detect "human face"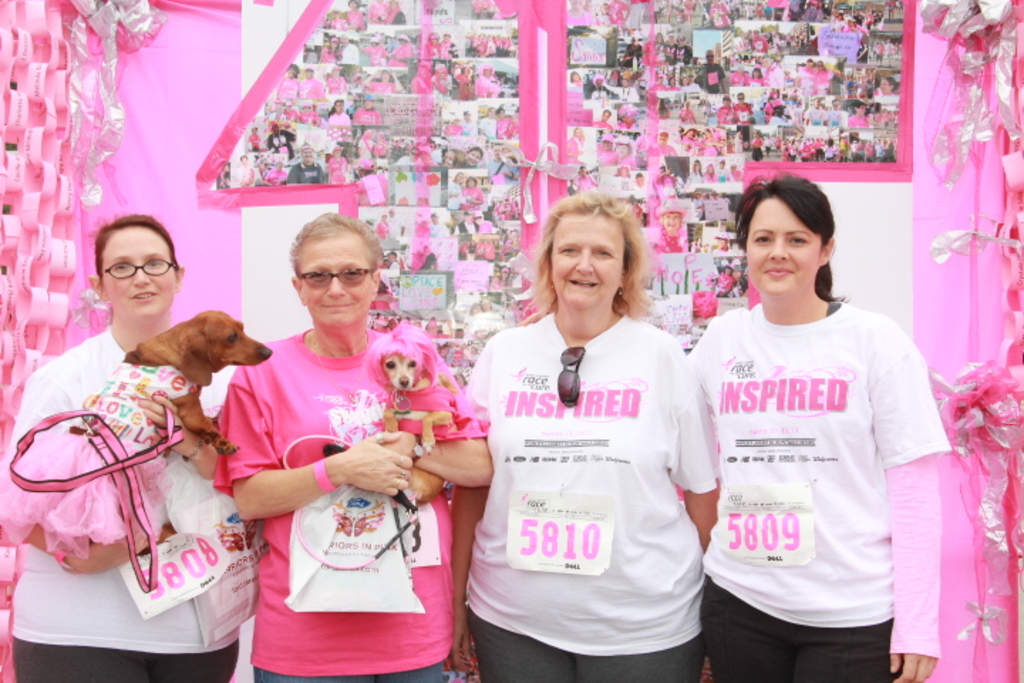
l=553, t=218, r=626, b=309
